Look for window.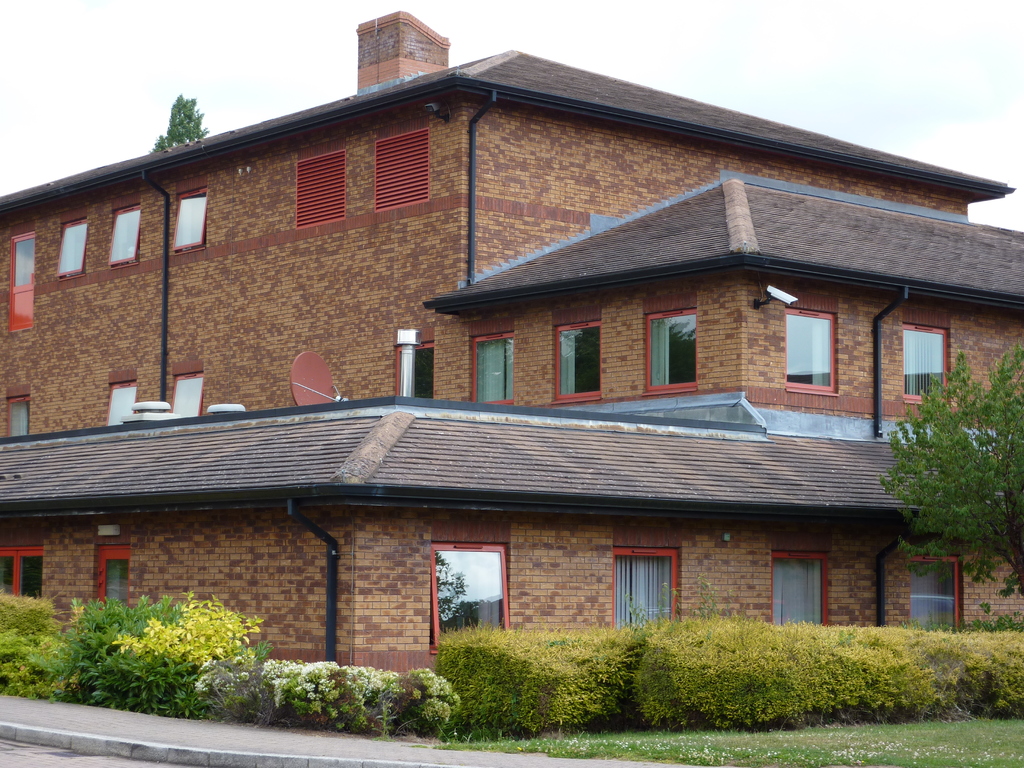
Found: BBox(174, 191, 207, 253).
